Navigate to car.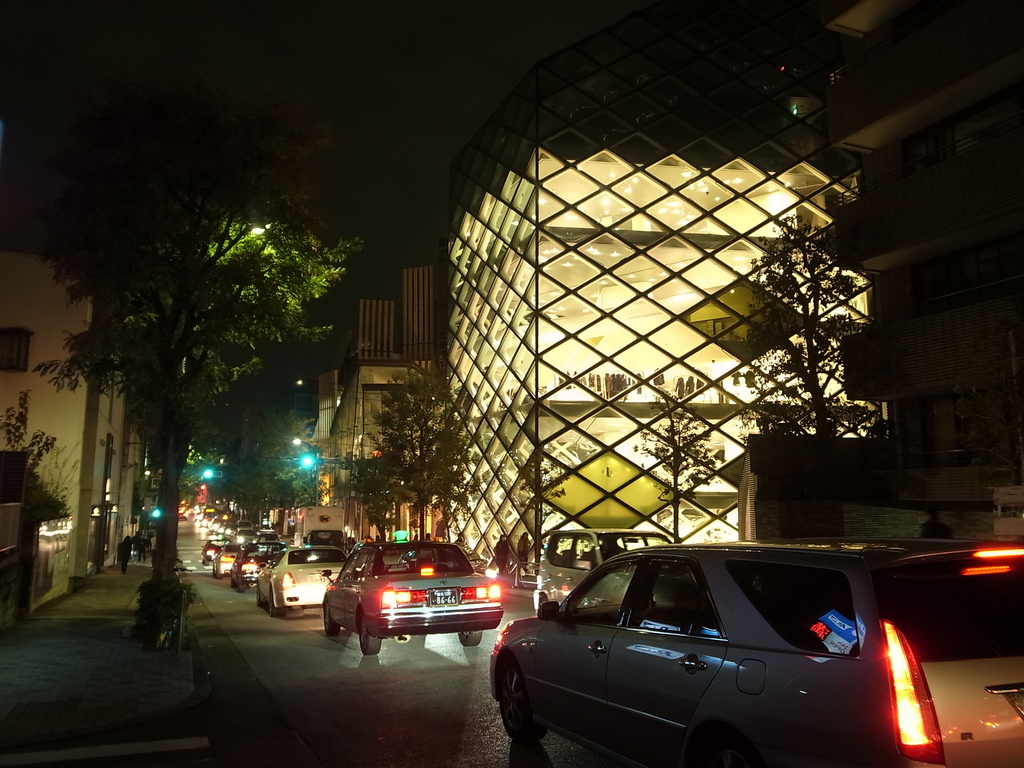
Navigation target: 481,541,1023,767.
